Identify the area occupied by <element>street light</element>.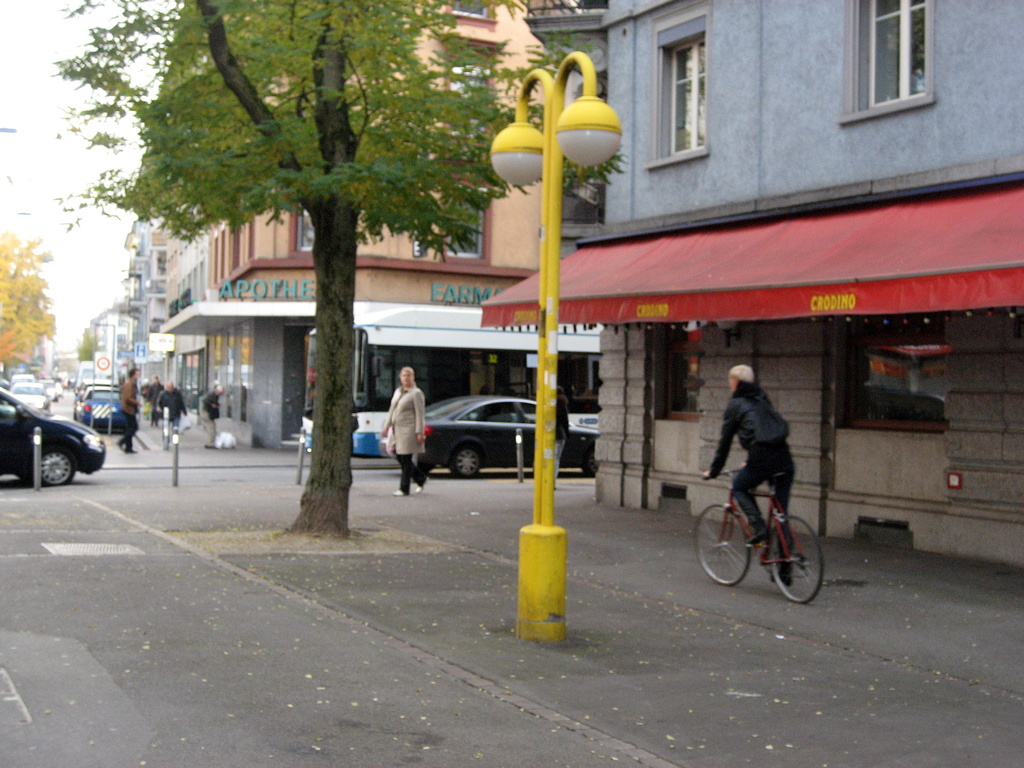
Area: 90:319:113:434.
